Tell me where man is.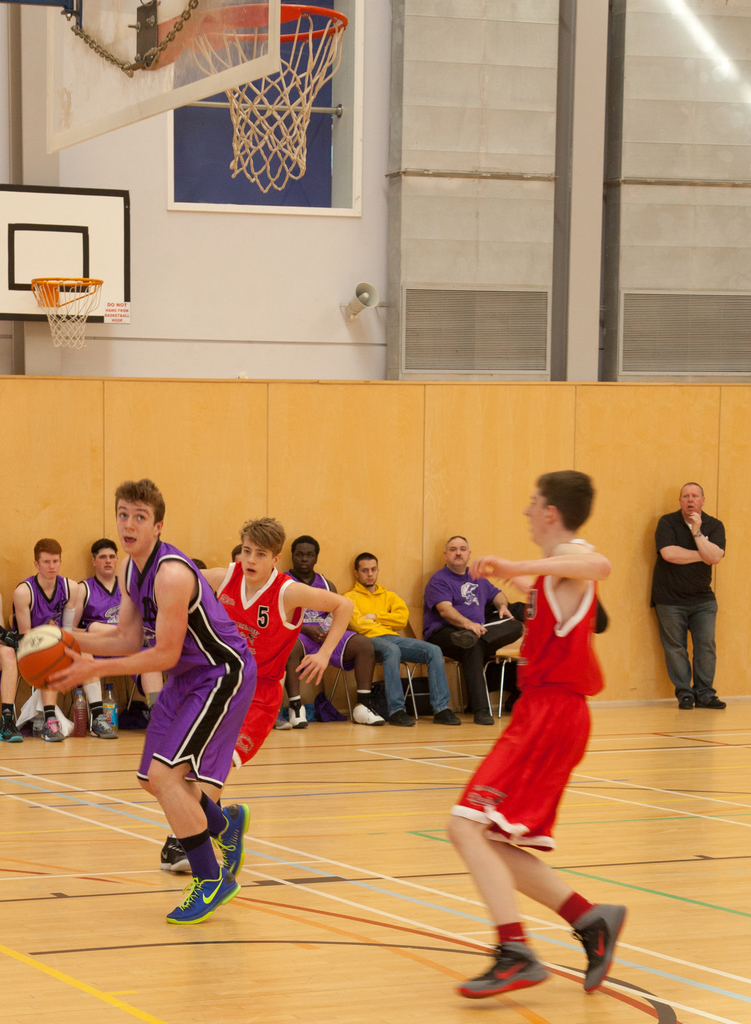
man is at <box>0,606,20,740</box>.
